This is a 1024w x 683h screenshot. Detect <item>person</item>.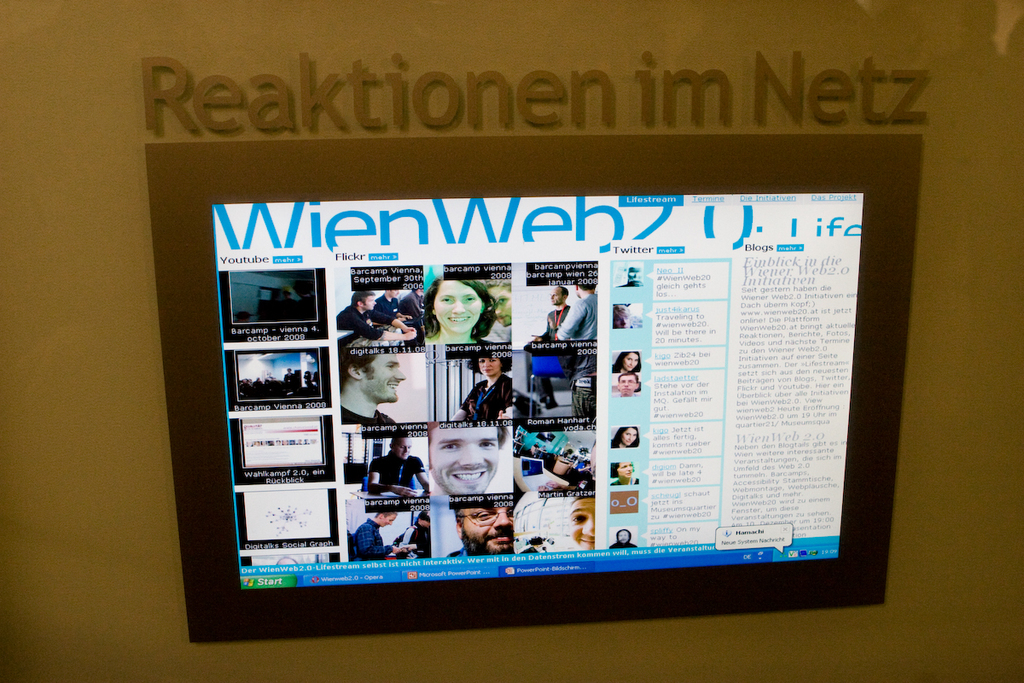
<region>337, 289, 417, 341</region>.
